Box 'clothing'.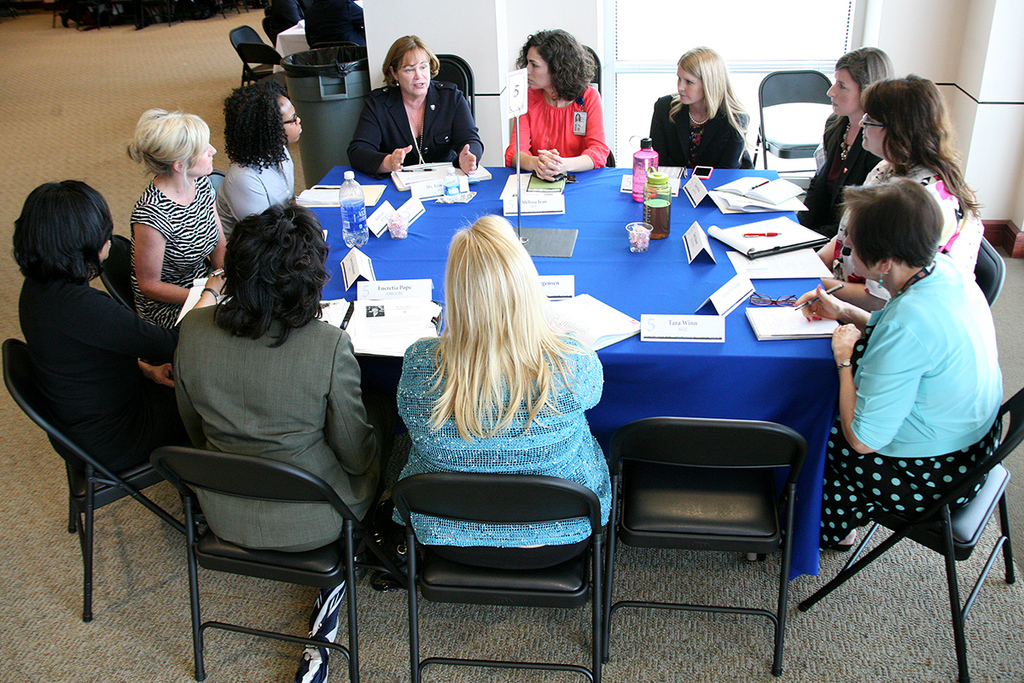
Rect(167, 296, 376, 546).
